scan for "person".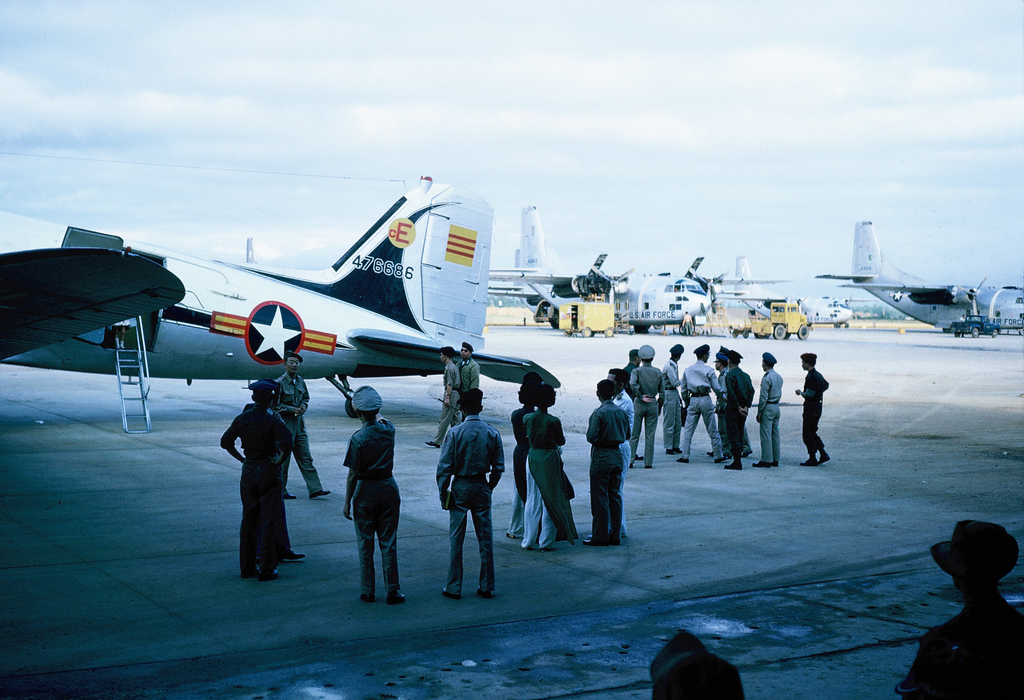
Scan result: bbox=[680, 346, 723, 464].
